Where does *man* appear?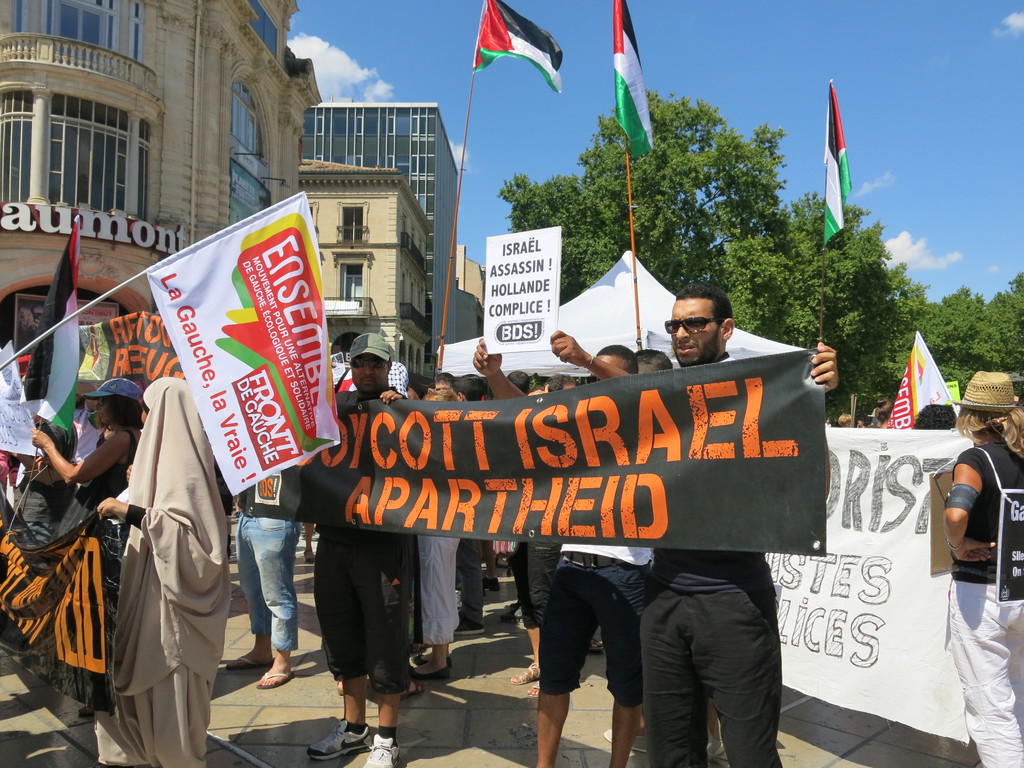
Appears at rect(472, 341, 640, 767).
